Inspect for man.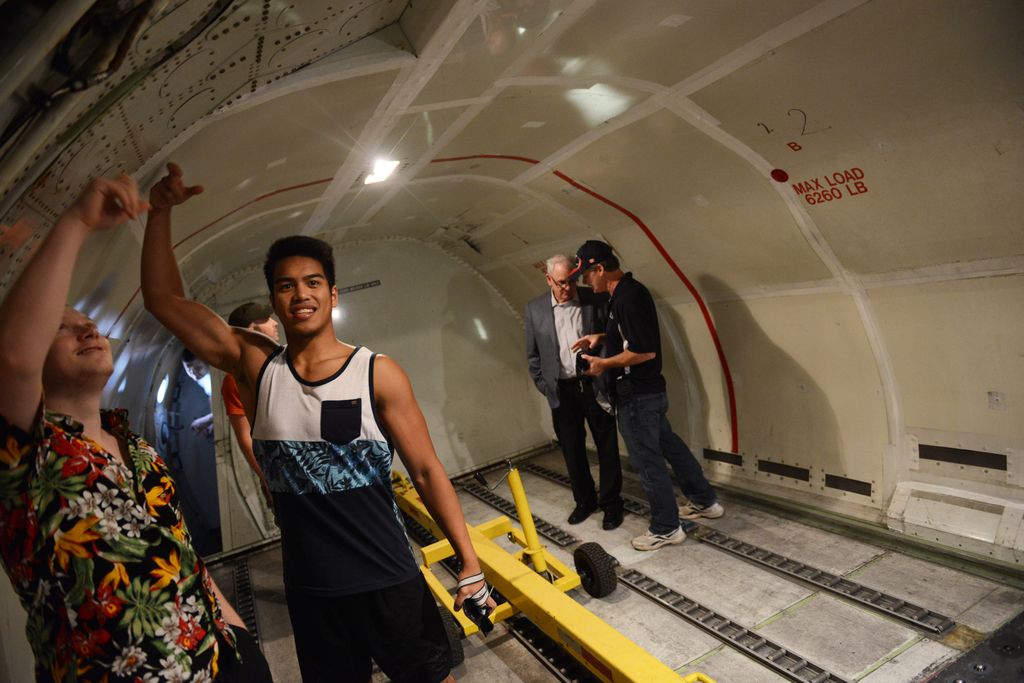
Inspection: bbox(528, 251, 625, 536).
